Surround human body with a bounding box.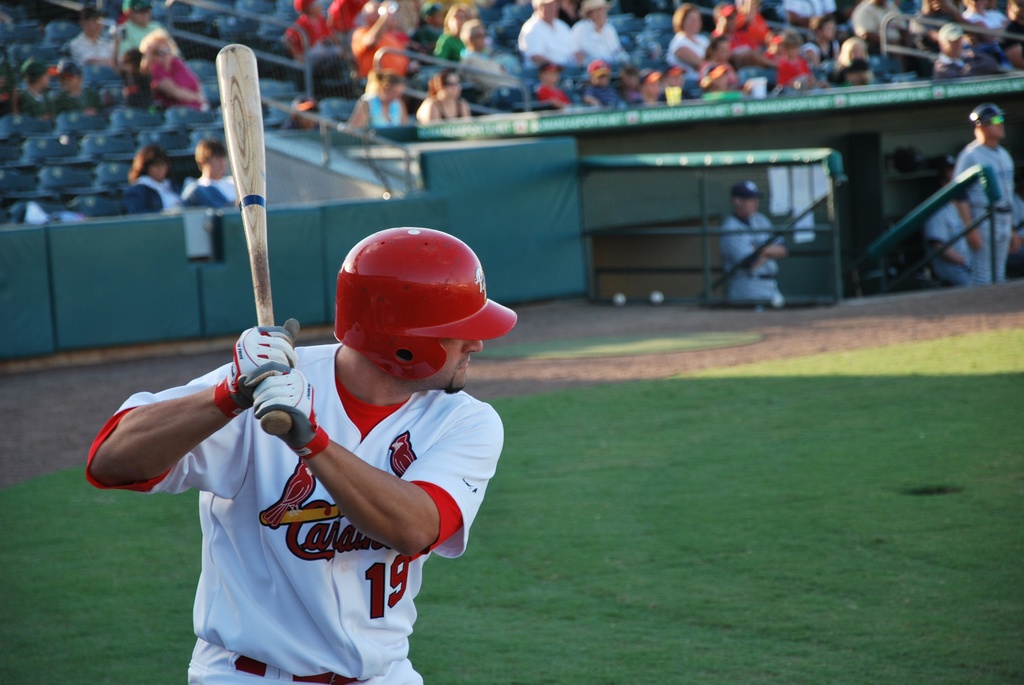
<box>716,177,789,308</box>.
